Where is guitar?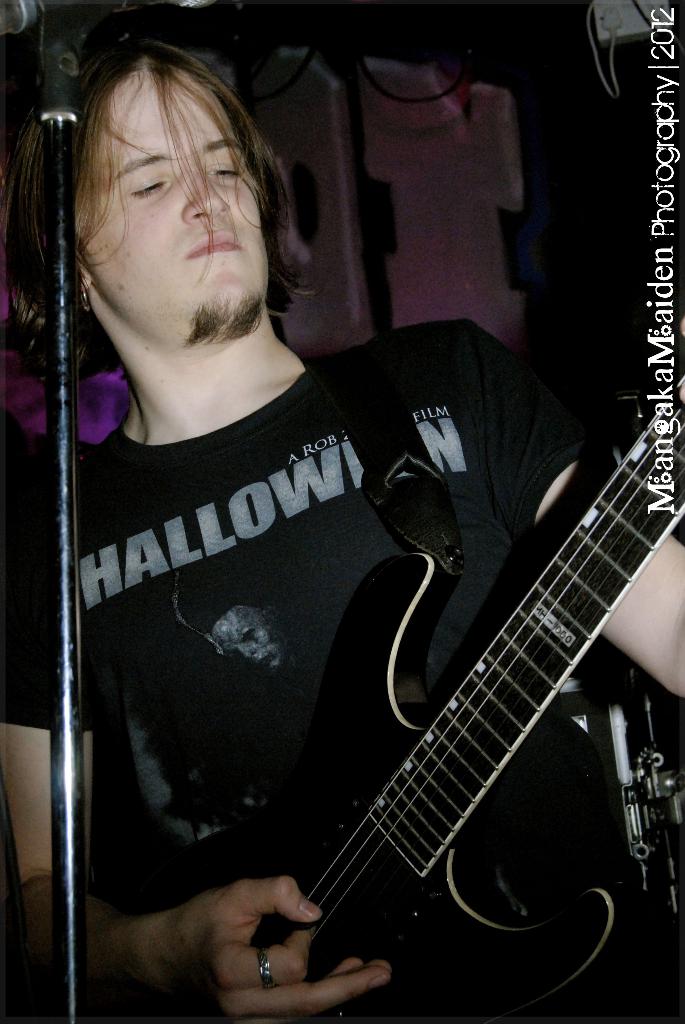
pyautogui.locateOnScreen(27, 330, 660, 1023).
